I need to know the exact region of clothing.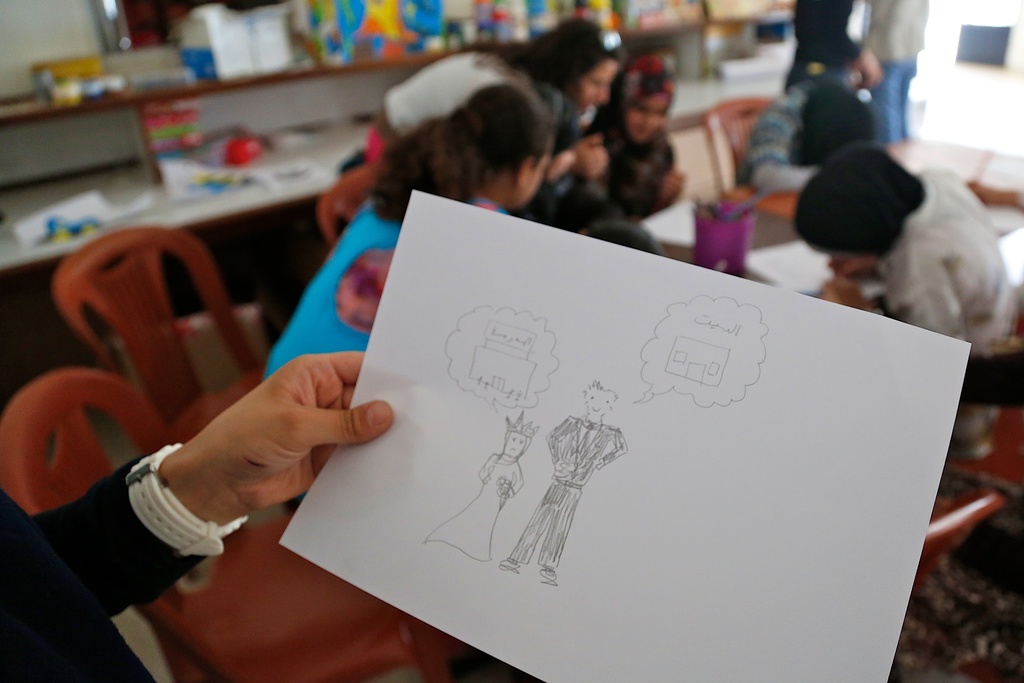
Region: region(275, 185, 505, 385).
